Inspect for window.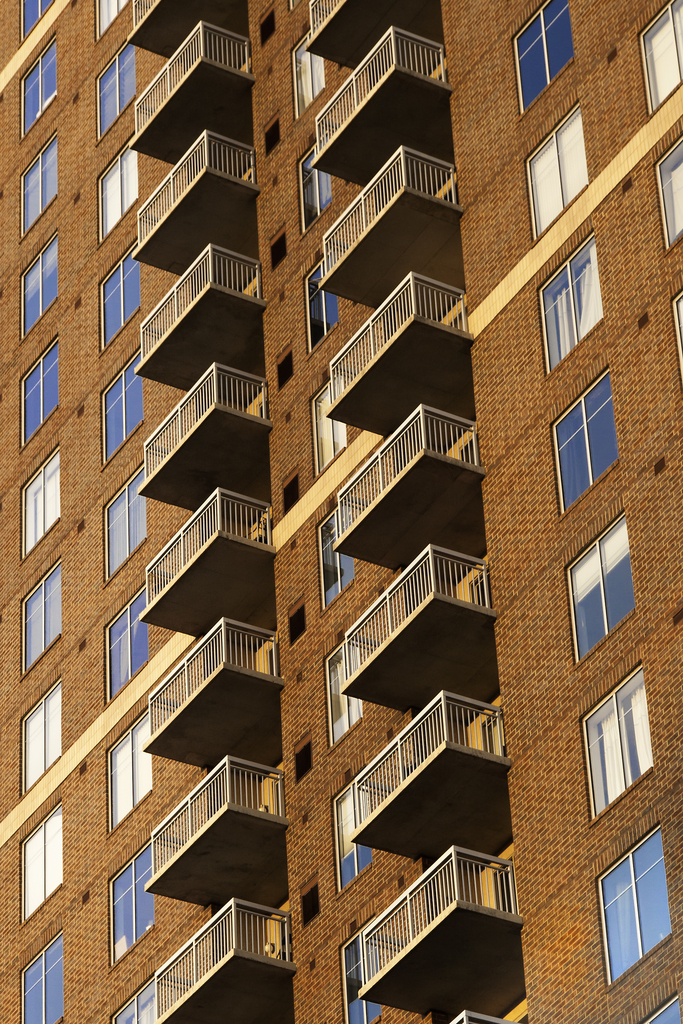
Inspection: Rect(17, 566, 65, 672).
